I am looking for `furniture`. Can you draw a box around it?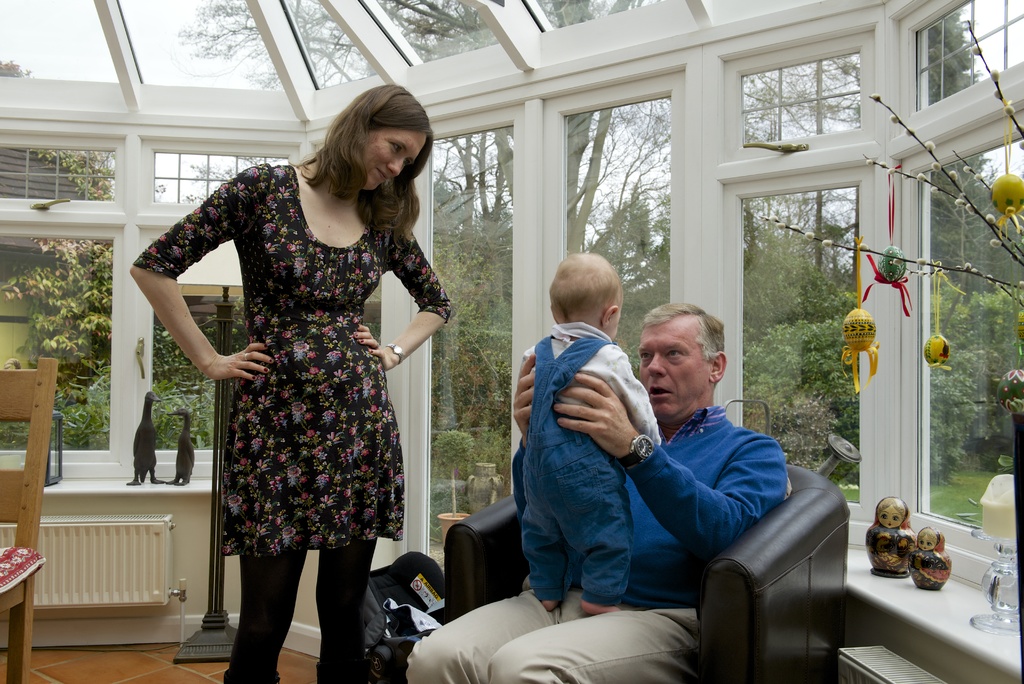
Sure, the bounding box is 0/352/61/683.
